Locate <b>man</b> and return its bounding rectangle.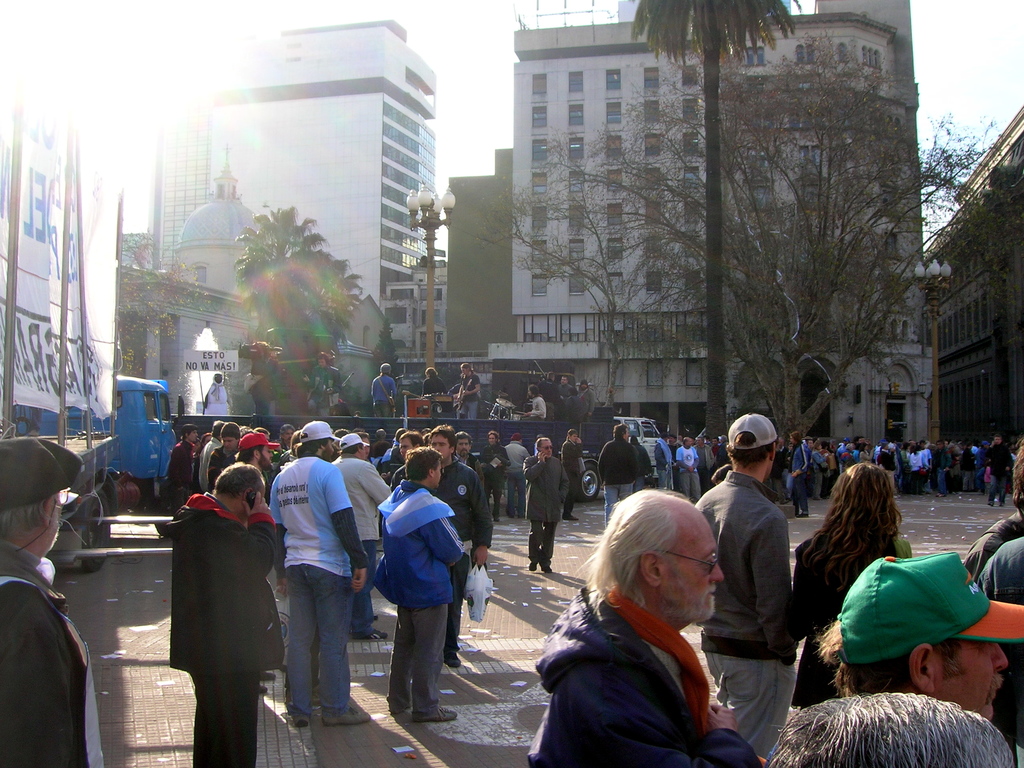
{"x1": 422, "y1": 364, "x2": 447, "y2": 412}.
